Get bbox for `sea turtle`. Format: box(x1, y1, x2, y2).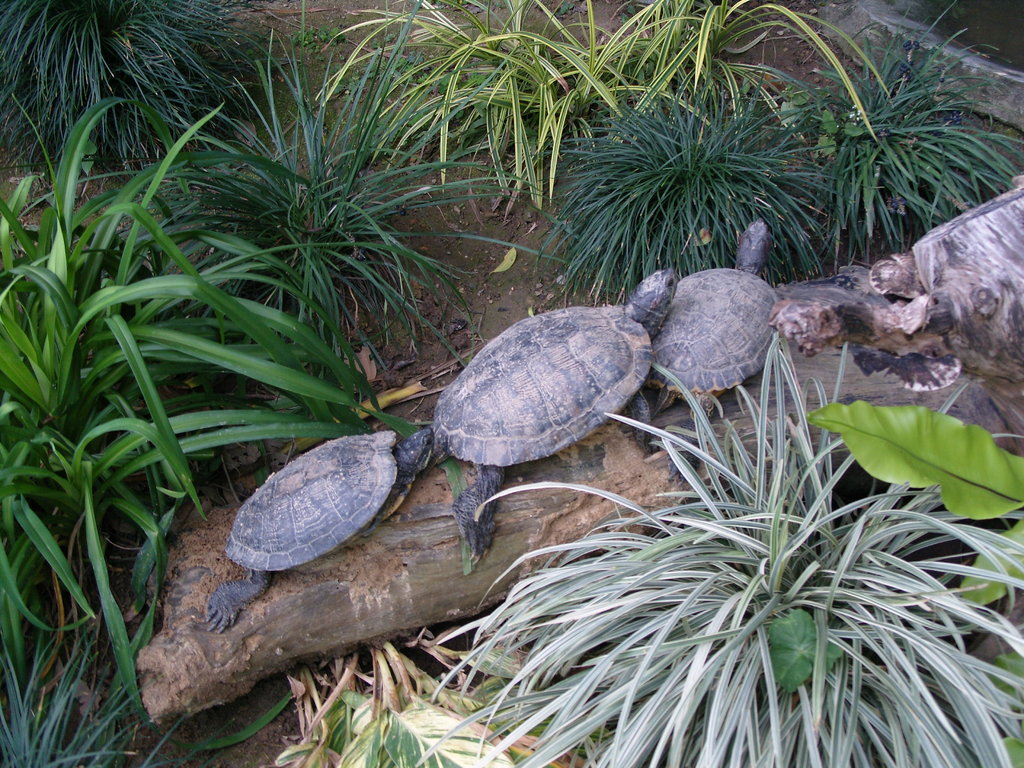
box(632, 219, 789, 483).
